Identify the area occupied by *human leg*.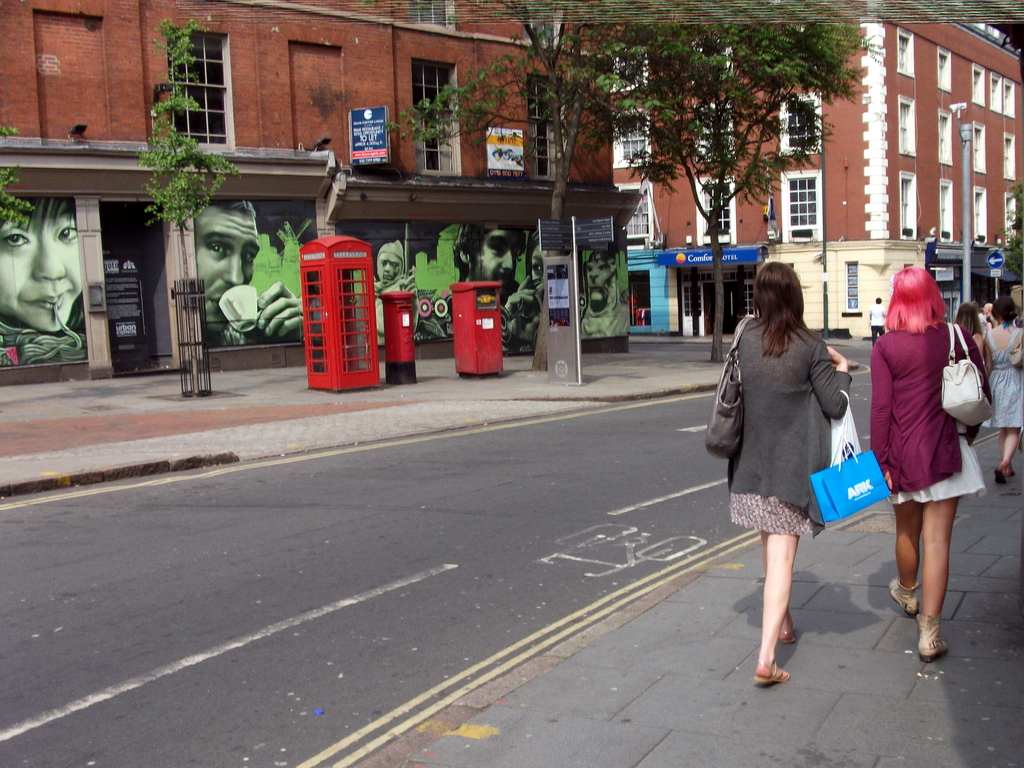
Area: rect(751, 448, 797, 686).
